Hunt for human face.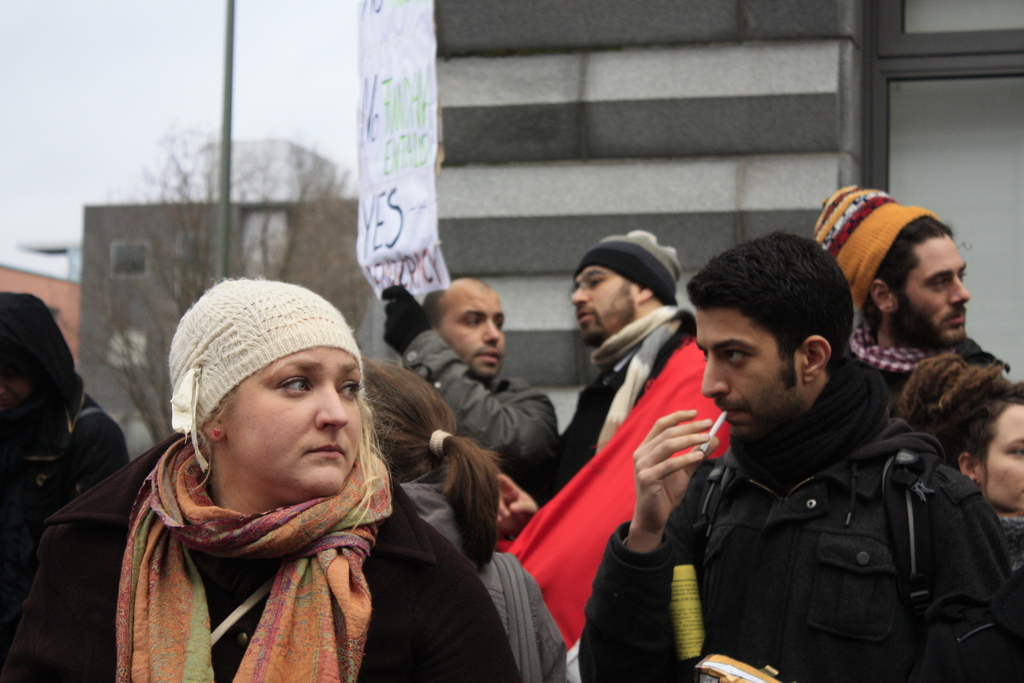
Hunted down at crop(569, 266, 632, 341).
